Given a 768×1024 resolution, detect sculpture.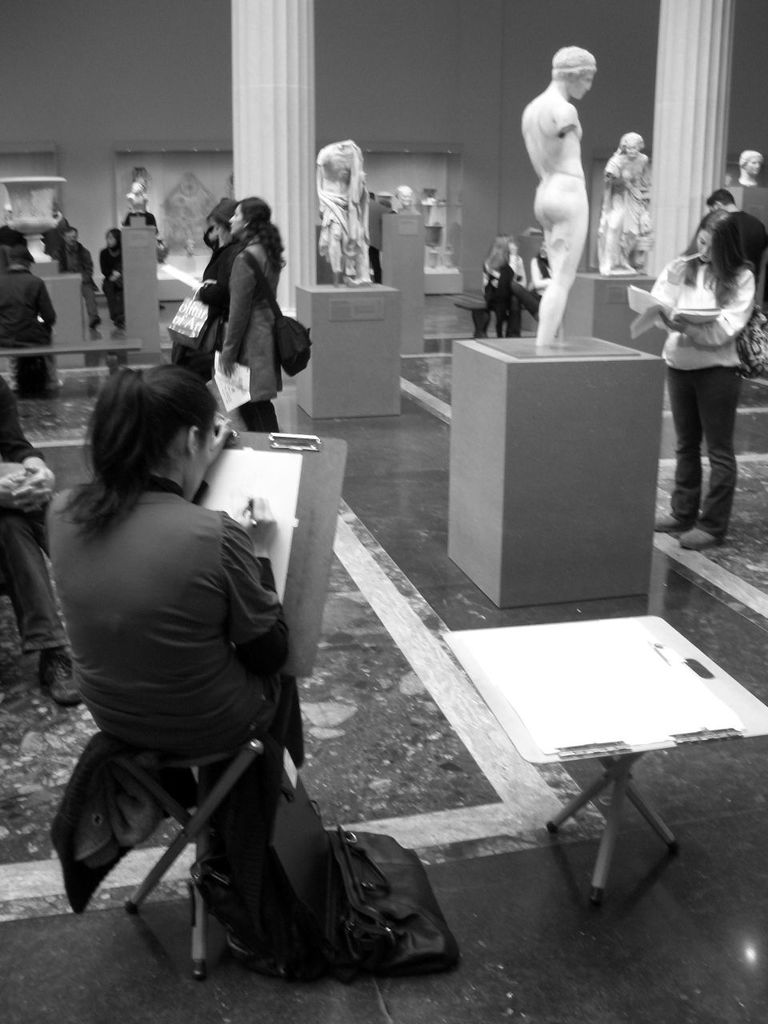
bbox=(521, 43, 600, 343).
